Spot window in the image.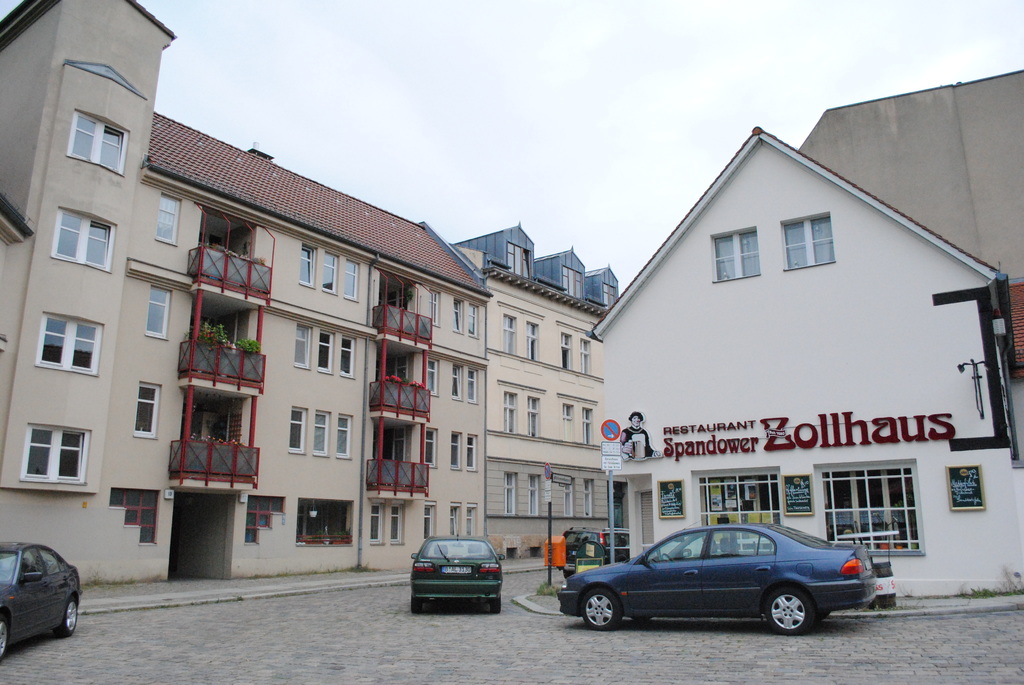
window found at box=[468, 303, 479, 337].
